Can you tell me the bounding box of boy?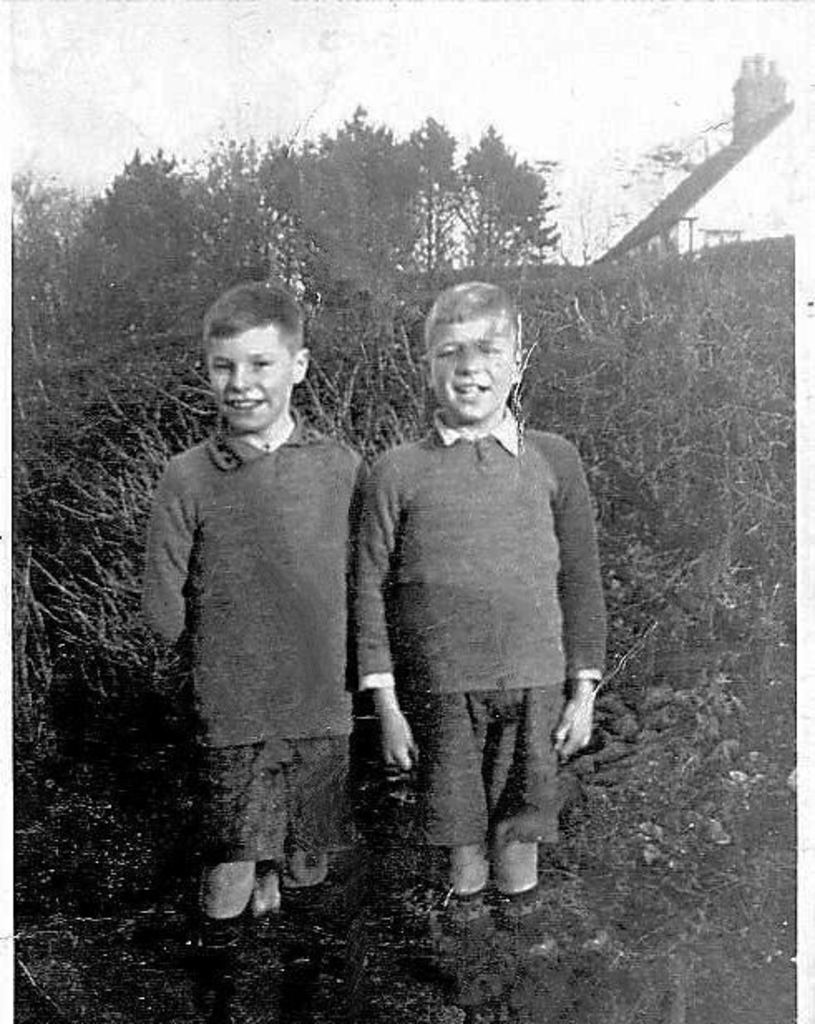
138,279,368,1022.
